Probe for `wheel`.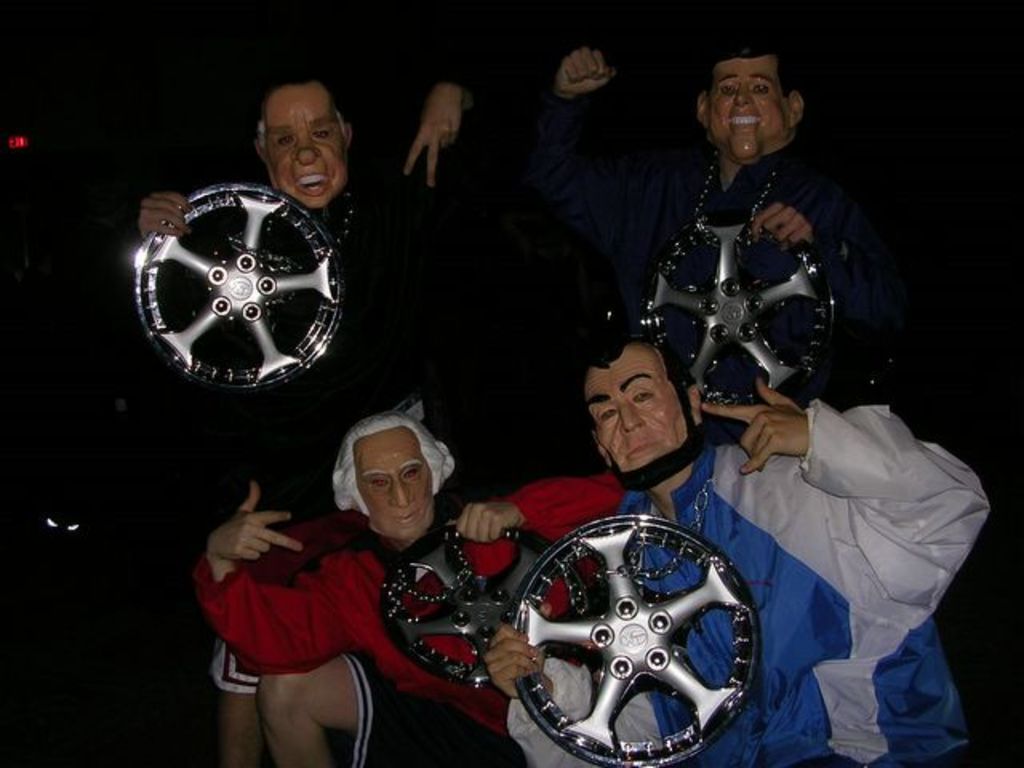
Probe result: left=629, top=202, right=856, bottom=416.
